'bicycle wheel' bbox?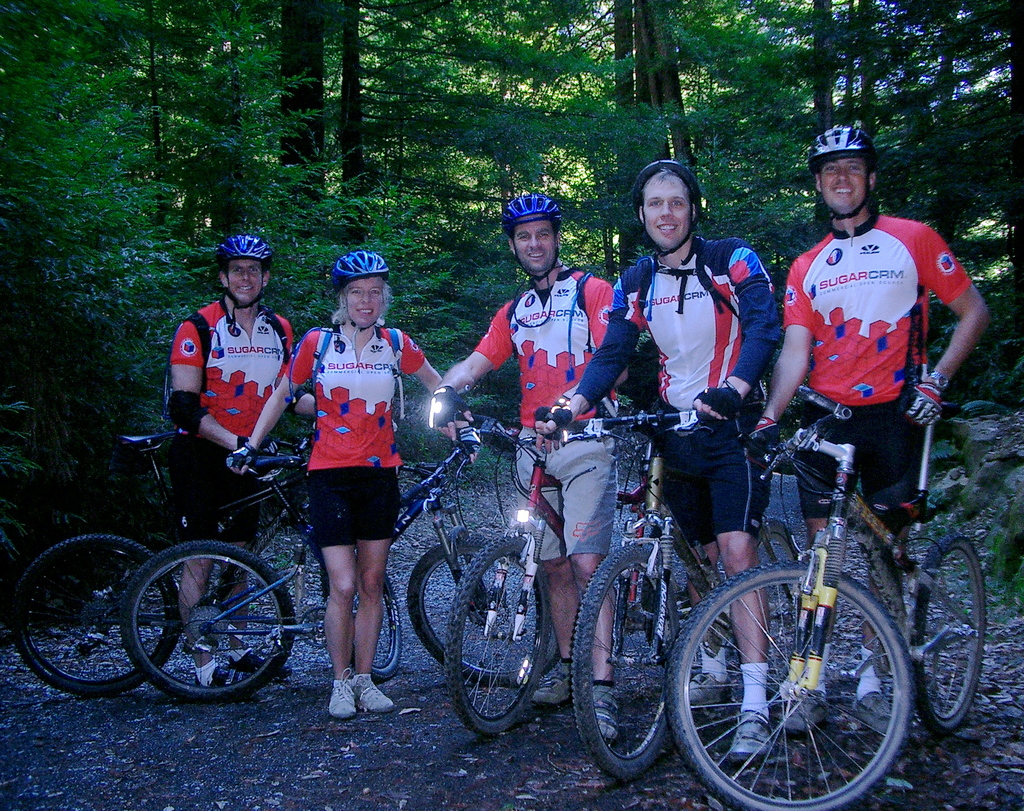
detection(119, 538, 298, 705)
